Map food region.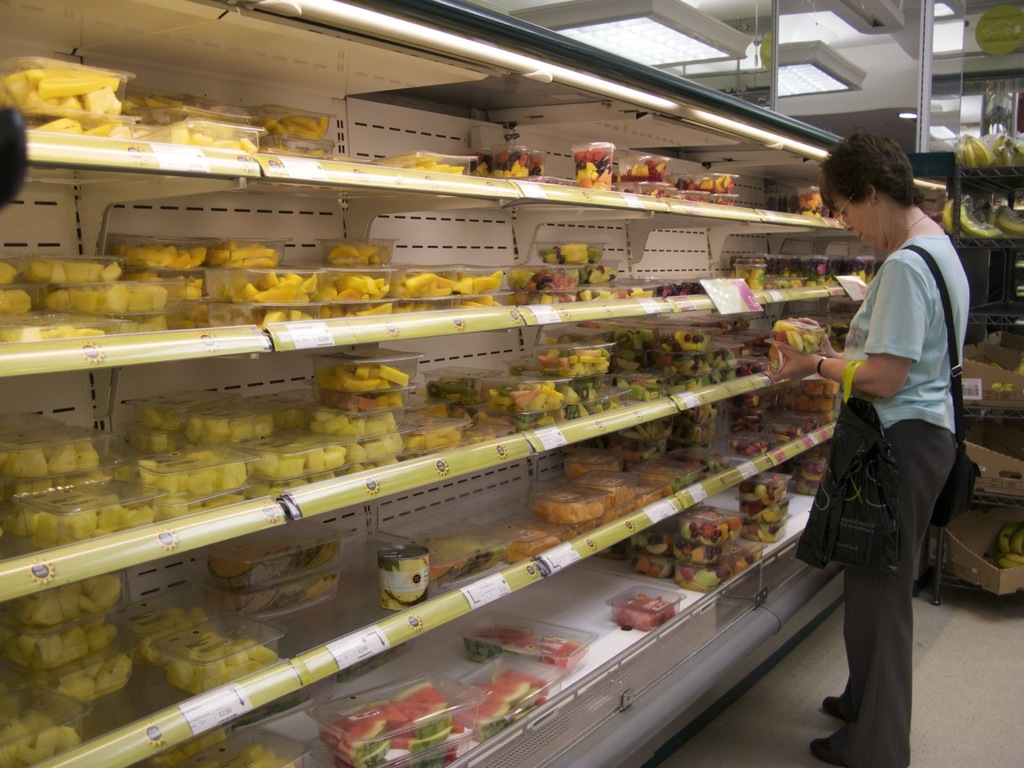
Mapped to Rect(468, 622, 599, 673).
